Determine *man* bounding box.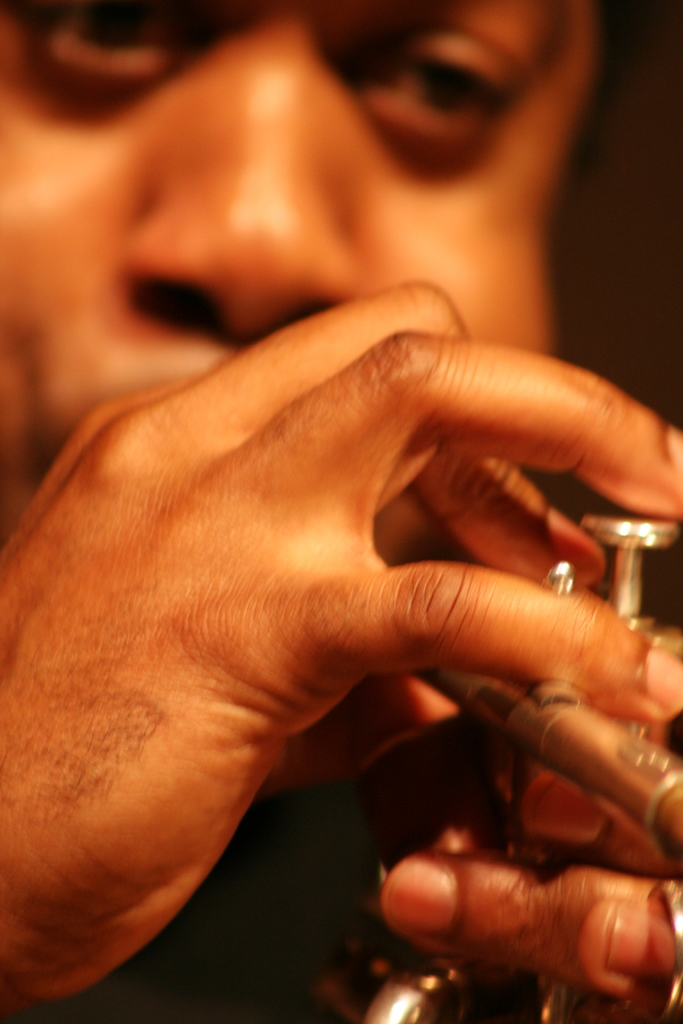
Determined: crop(0, 99, 682, 998).
